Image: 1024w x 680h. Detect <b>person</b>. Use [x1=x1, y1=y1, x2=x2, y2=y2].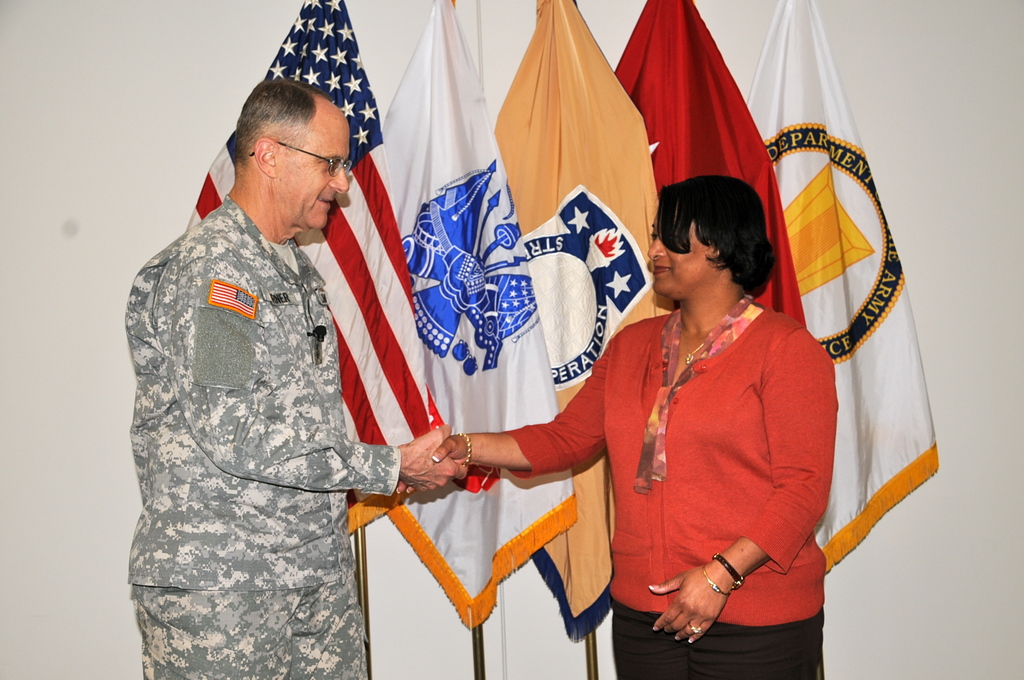
[x1=392, y1=175, x2=838, y2=679].
